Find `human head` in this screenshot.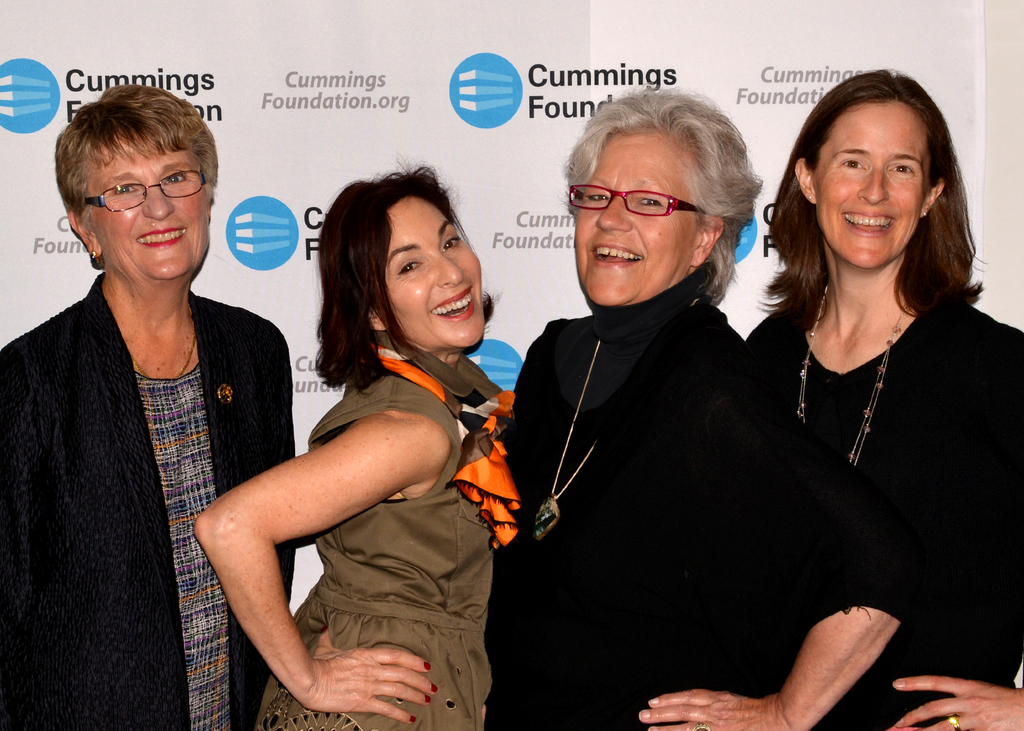
The bounding box for `human head` is locate(570, 102, 740, 307).
